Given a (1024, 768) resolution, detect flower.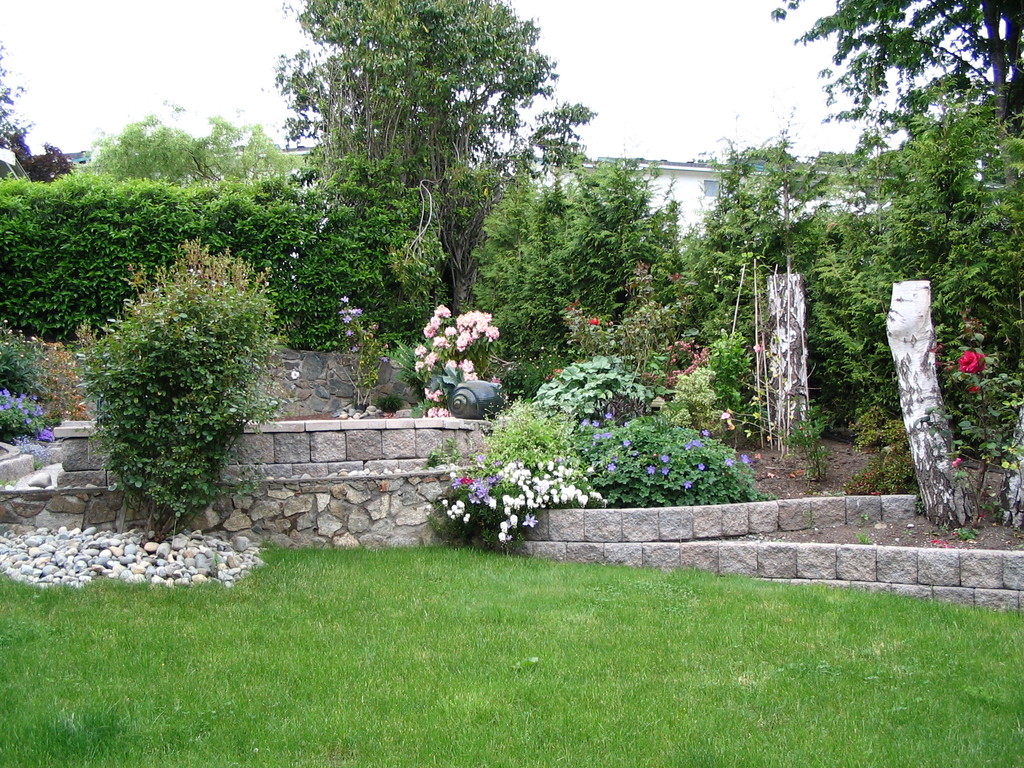
rect(662, 463, 670, 472).
